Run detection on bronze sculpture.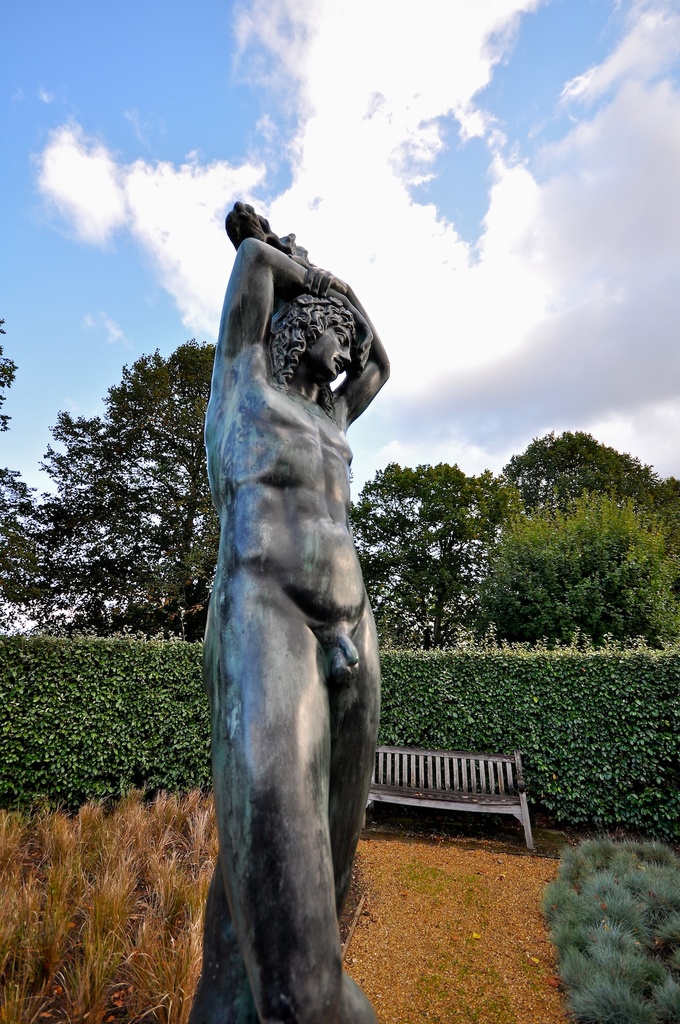
Result: box=[163, 196, 390, 1012].
